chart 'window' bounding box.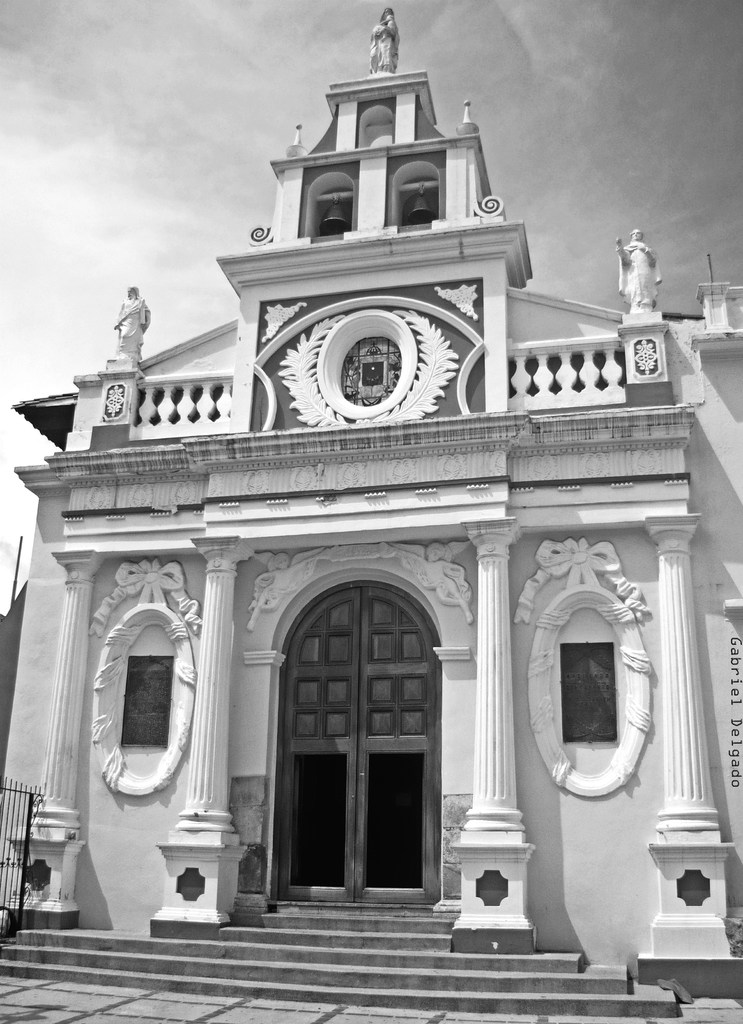
Charted: detection(122, 655, 172, 746).
